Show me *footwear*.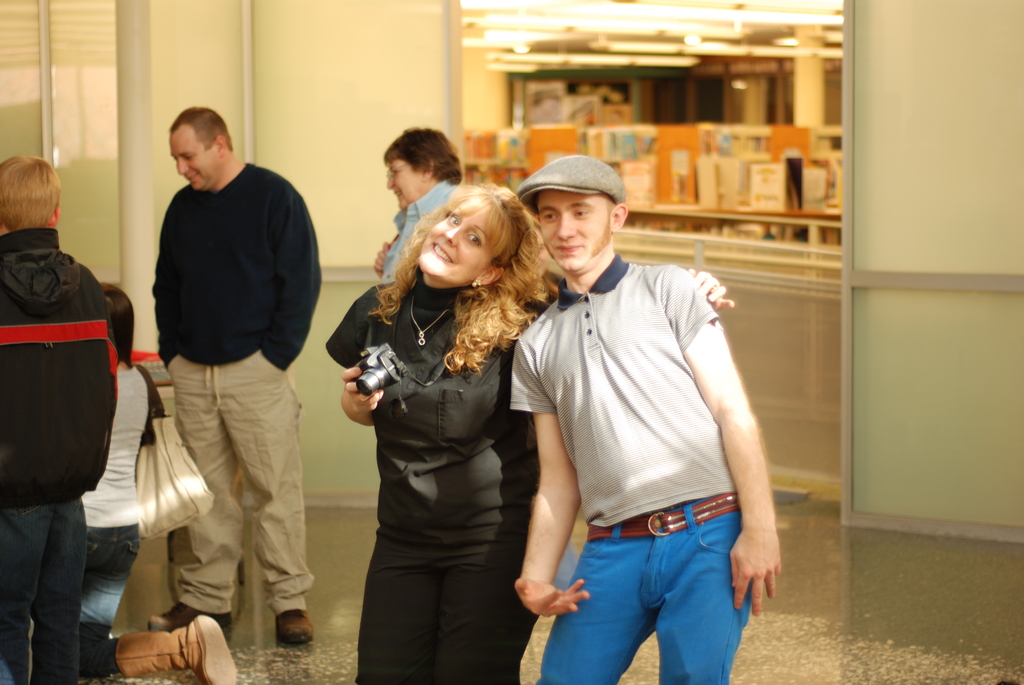
*footwear* is here: {"x1": 148, "y1": 603, "x2": 236, "y2": 644}.
